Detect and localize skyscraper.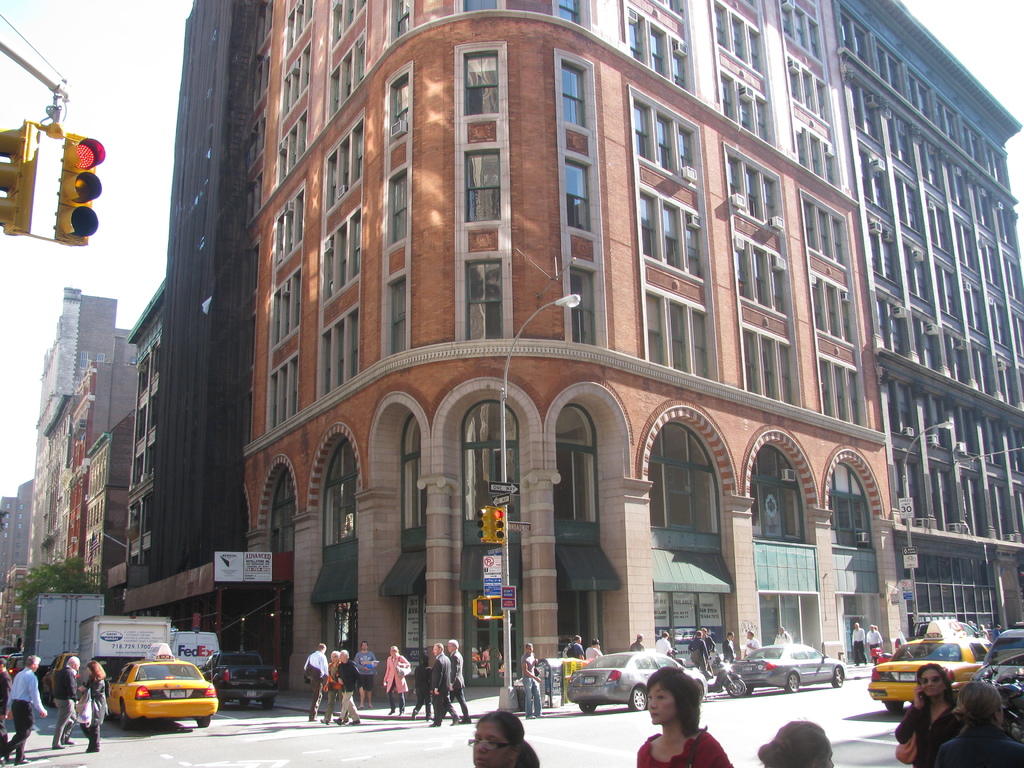
Localized at (left=831, top=0, right=1023, bottom=648).
